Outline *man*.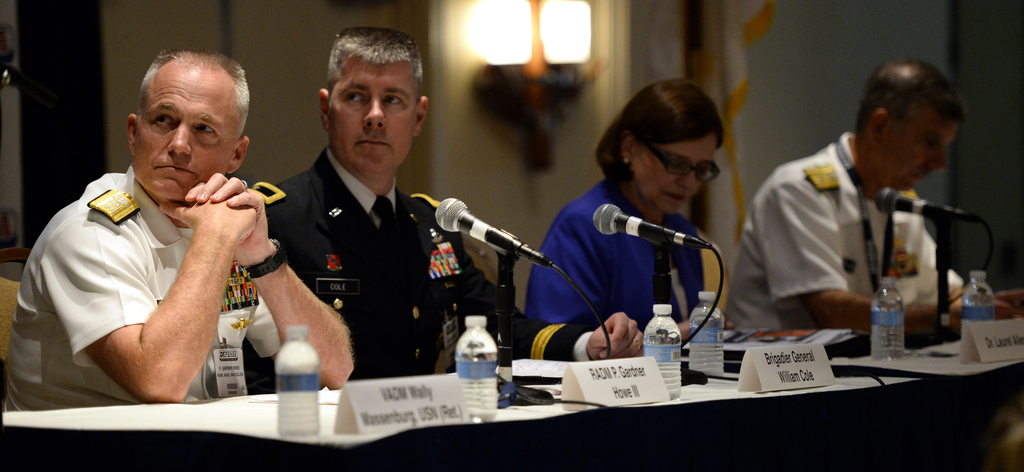
Outline: box=[20, 54, 346, 427].
